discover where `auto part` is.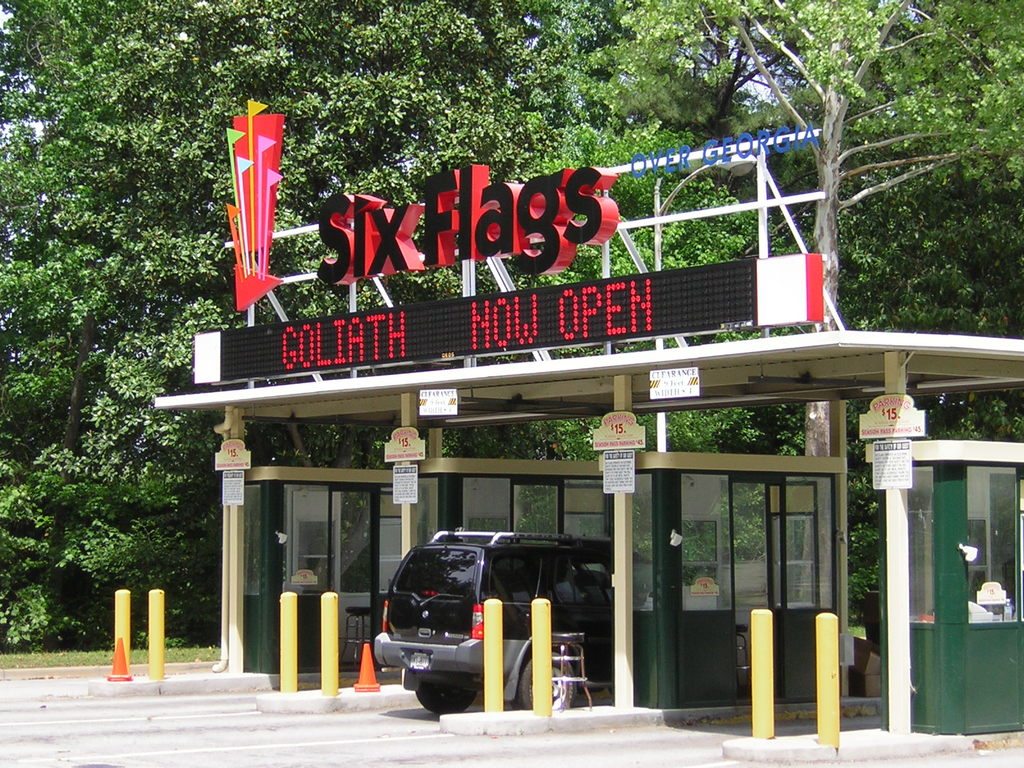
Discovered at box(401, 674, 484, 726).
